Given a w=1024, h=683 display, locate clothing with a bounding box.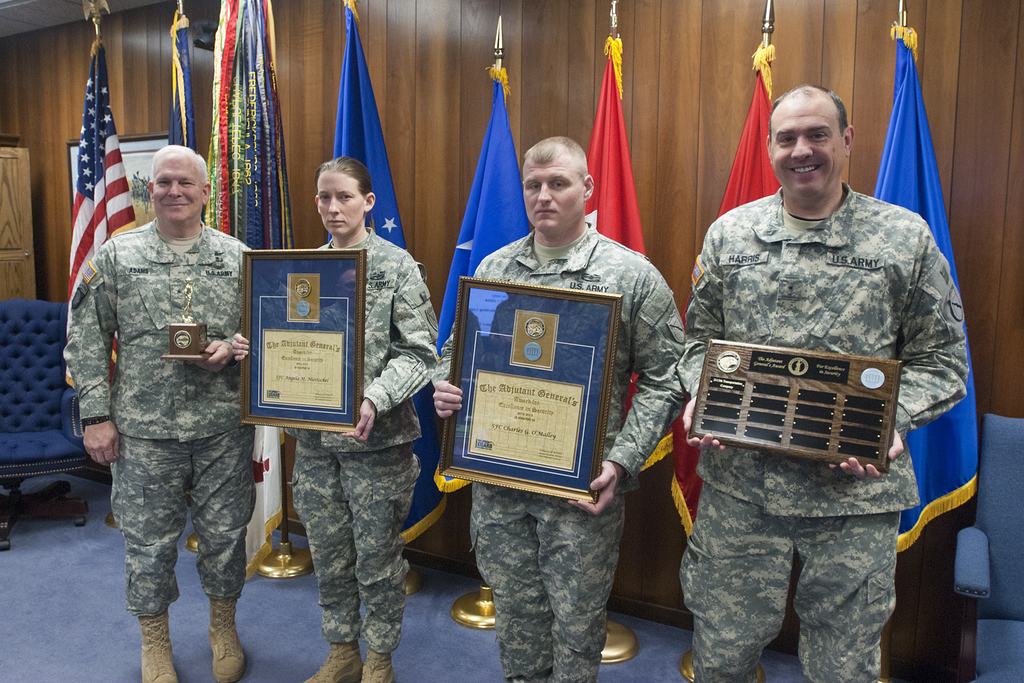
Located: (428,230,685,682).
